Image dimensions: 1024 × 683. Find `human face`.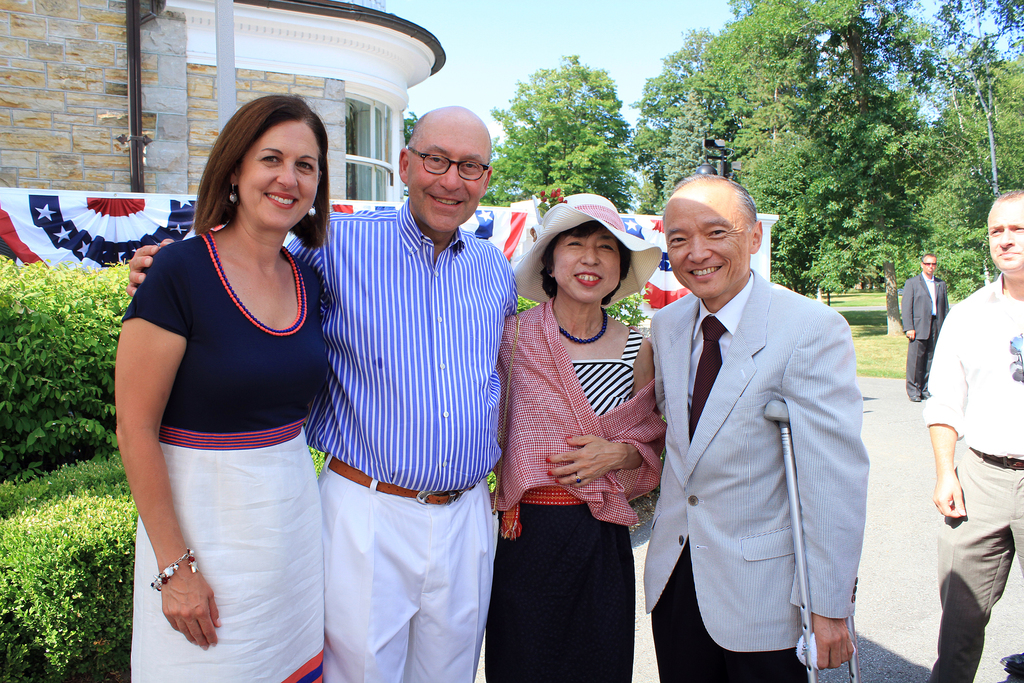
986,198,1023,272.
